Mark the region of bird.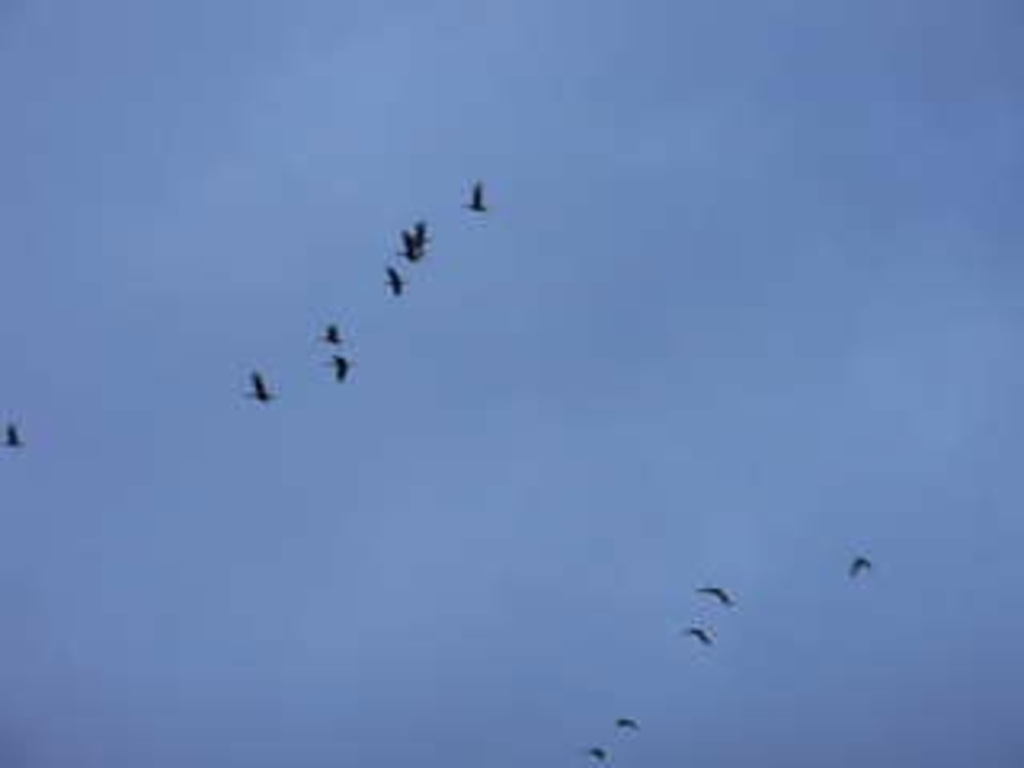
Region: 330, 355, 358, 381.
